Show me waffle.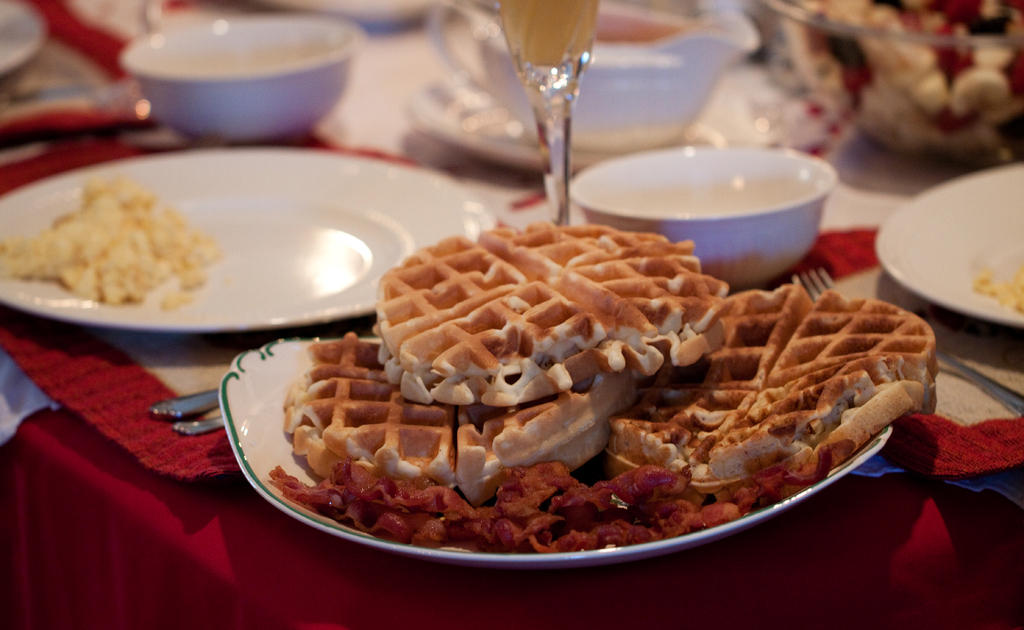
waffle is here: locate(605, 282, 942, 506).
